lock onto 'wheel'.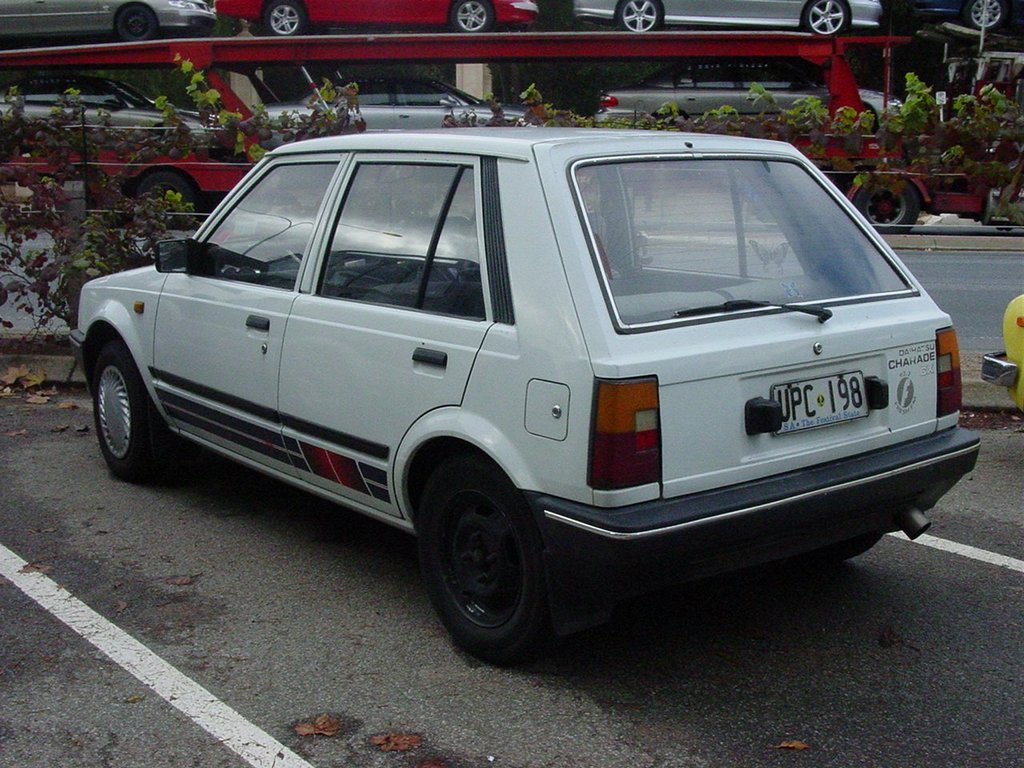
Locked: (963, 0, 1005, 36).
